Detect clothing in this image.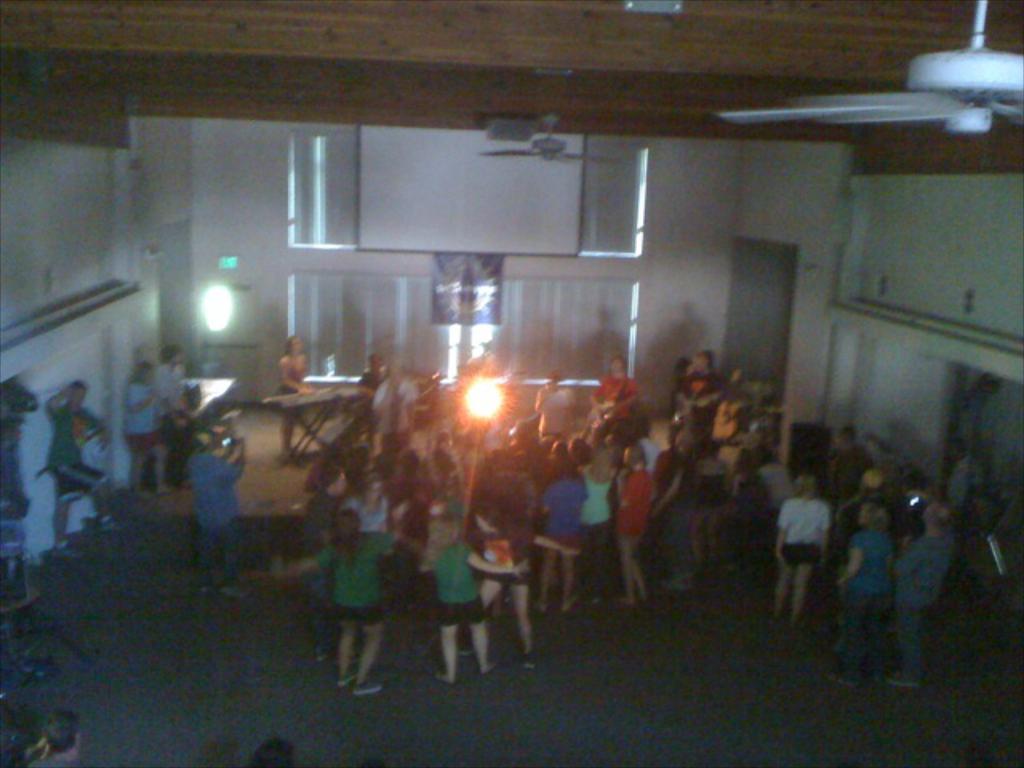
Detection: 46:390:83:462.
